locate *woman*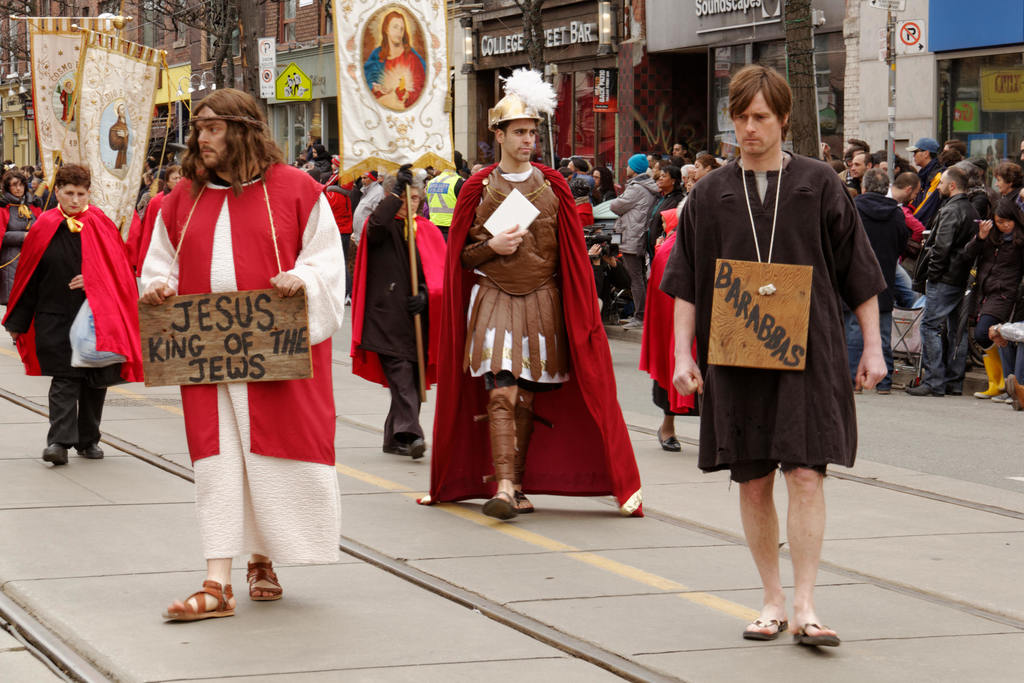
bbox=(644, 169, 688, 263)
